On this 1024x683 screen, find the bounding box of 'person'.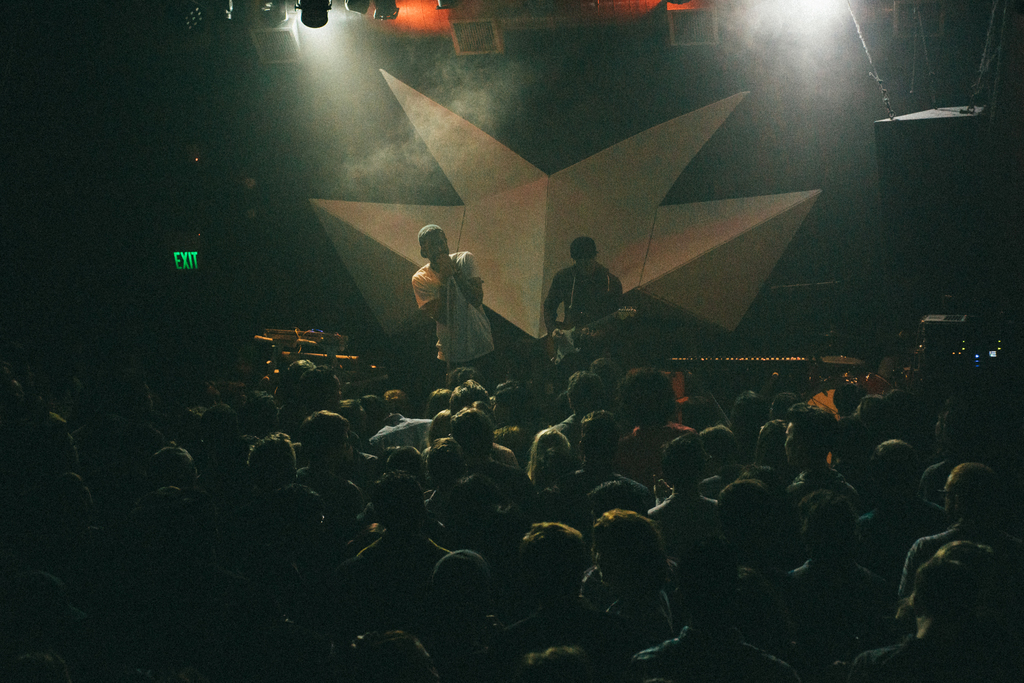
Bounding box: 544, 227, 627, 330.
